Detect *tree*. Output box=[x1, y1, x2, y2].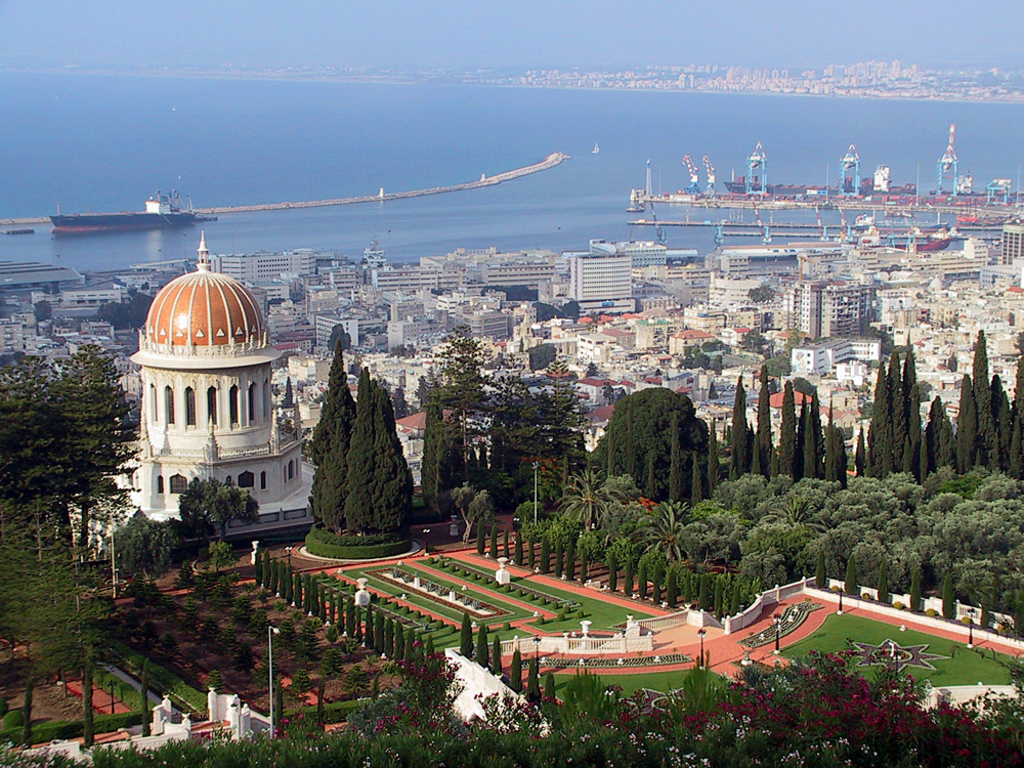
box=[609, 551, 618, 590].
